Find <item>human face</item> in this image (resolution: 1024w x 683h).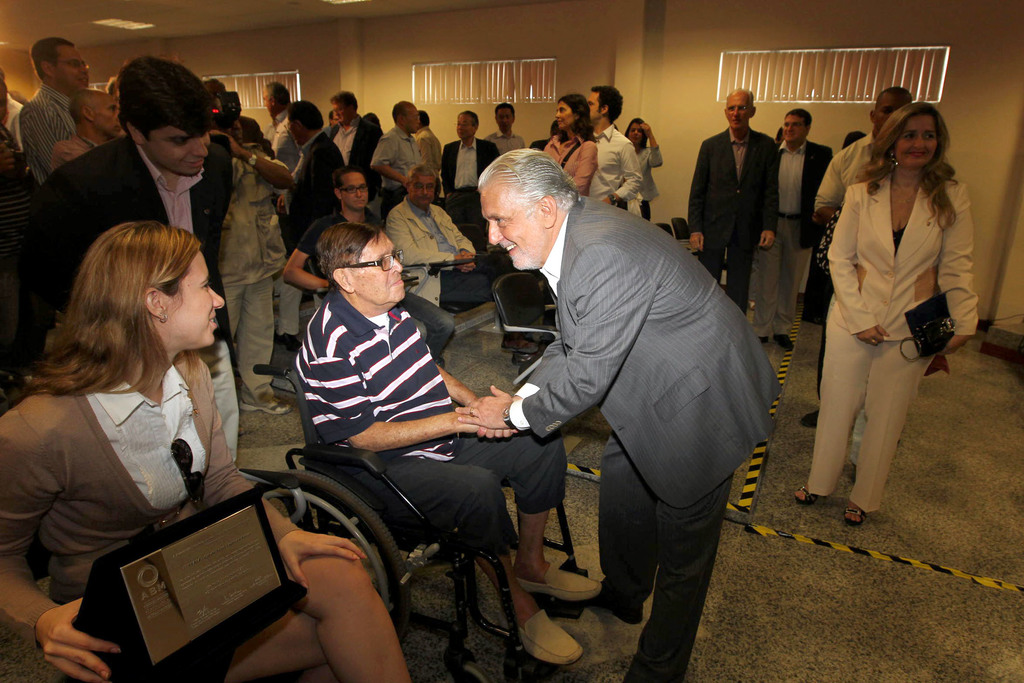
box=[332, 103, 348, 124].
